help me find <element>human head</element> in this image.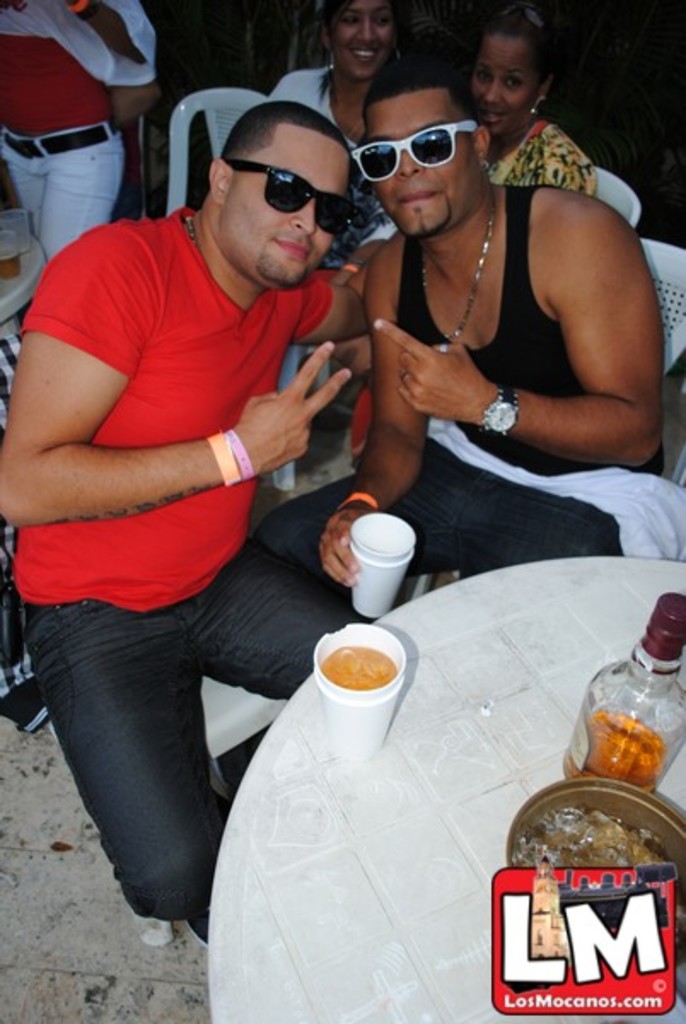
Found it: pyautogui.locateOnScreen(196, 99, 372, 273).
